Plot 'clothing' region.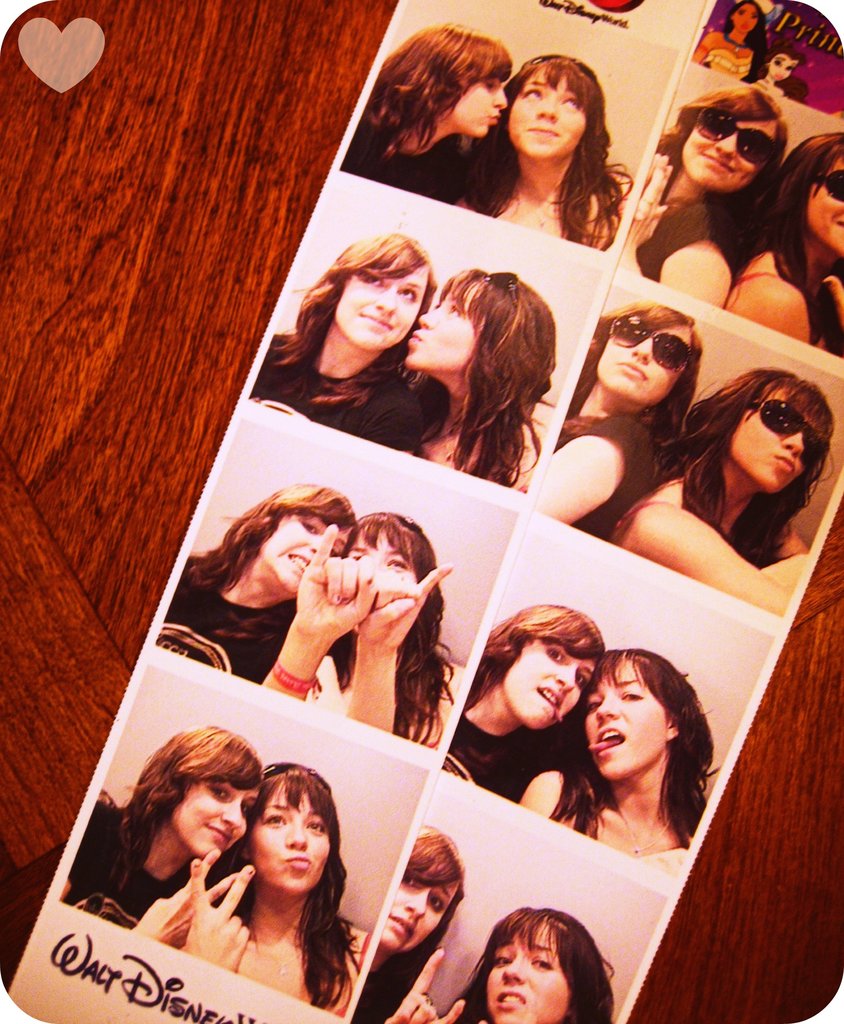
Plotted at {"x1": 559, "y1": 417, "x2": 657, "y2": 542}.
